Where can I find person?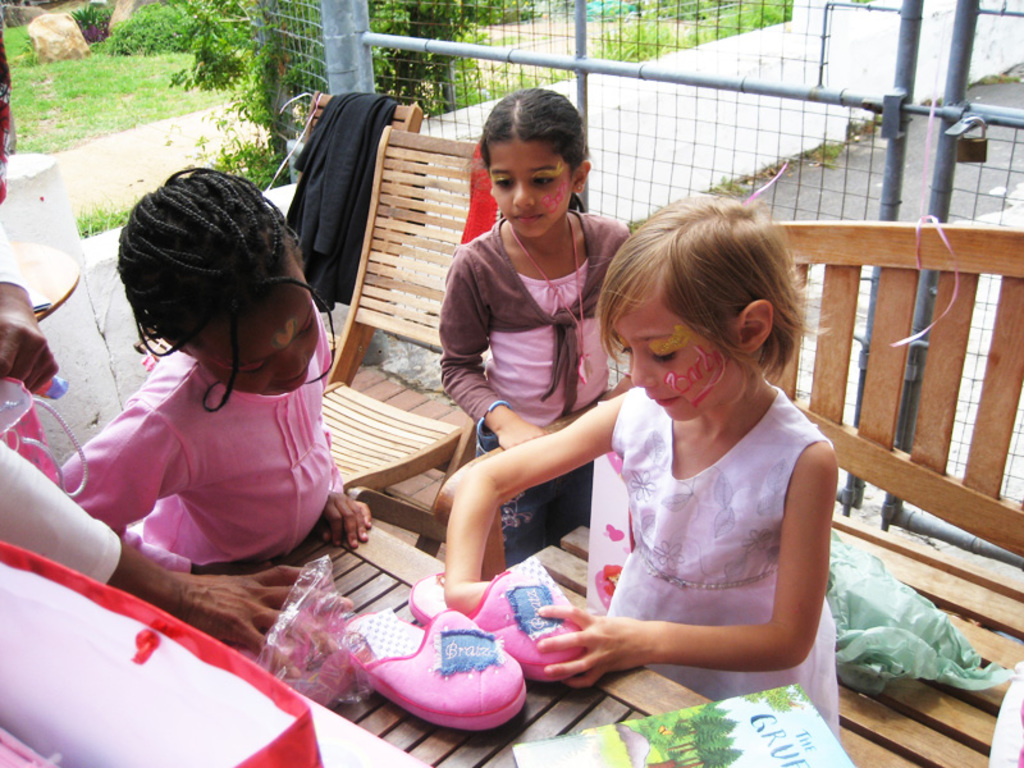
You can find it at [left=56, top=168, right=372, bottom=682].
